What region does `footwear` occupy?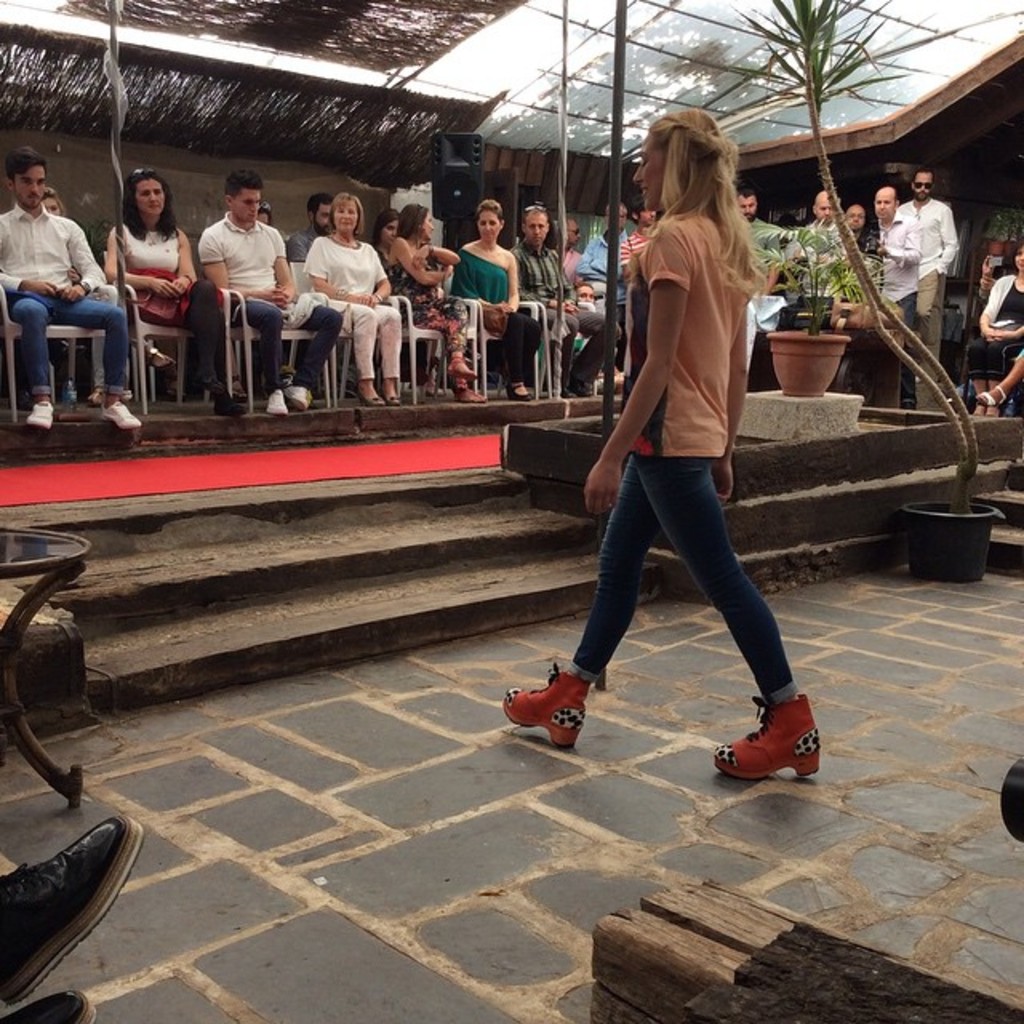
{"x1": 285, "y1": 389, "x2": 310, "y2": 414}.
